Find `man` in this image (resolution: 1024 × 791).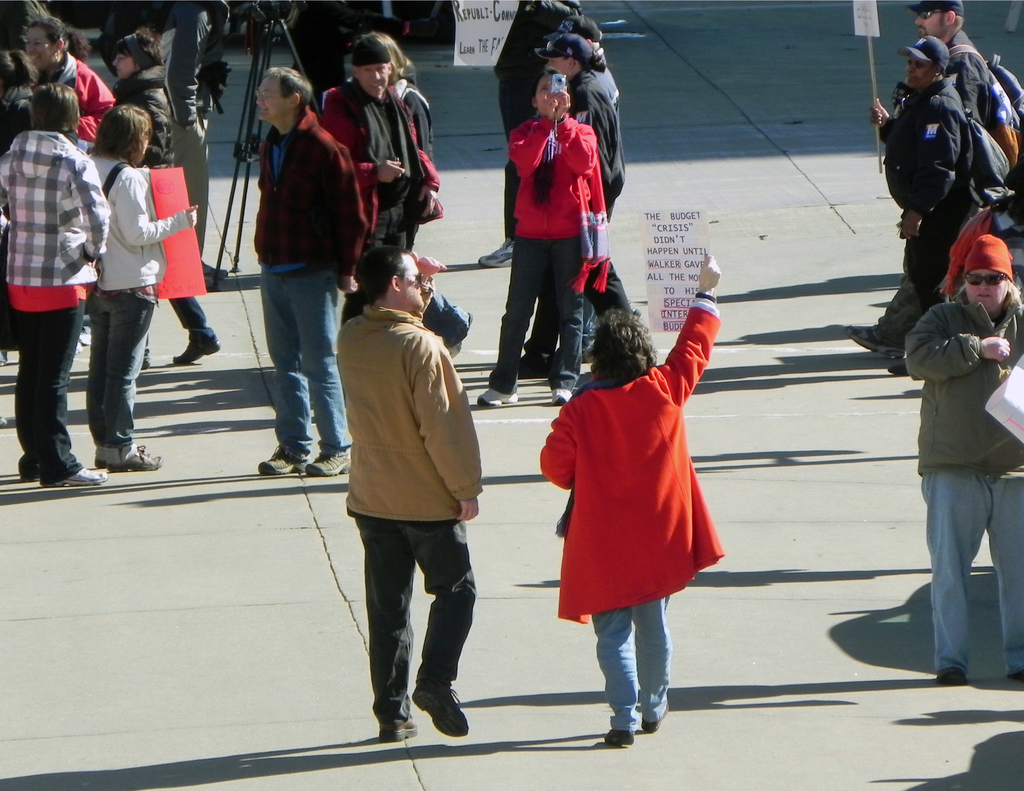
[481,2,583,269].
